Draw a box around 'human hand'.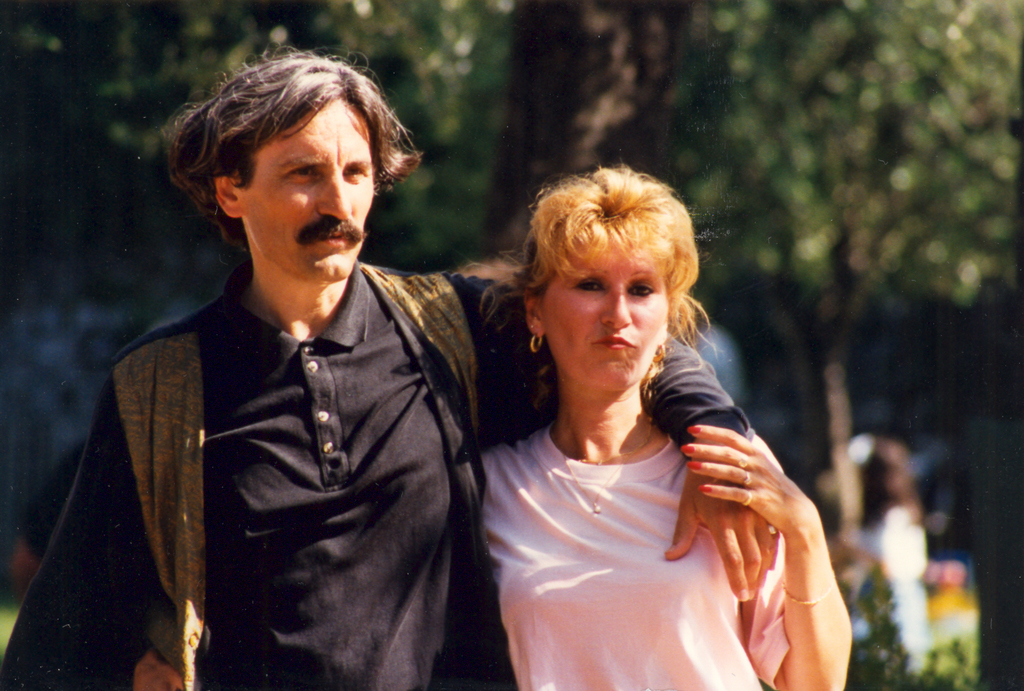
[131, 652, 184, 690].
